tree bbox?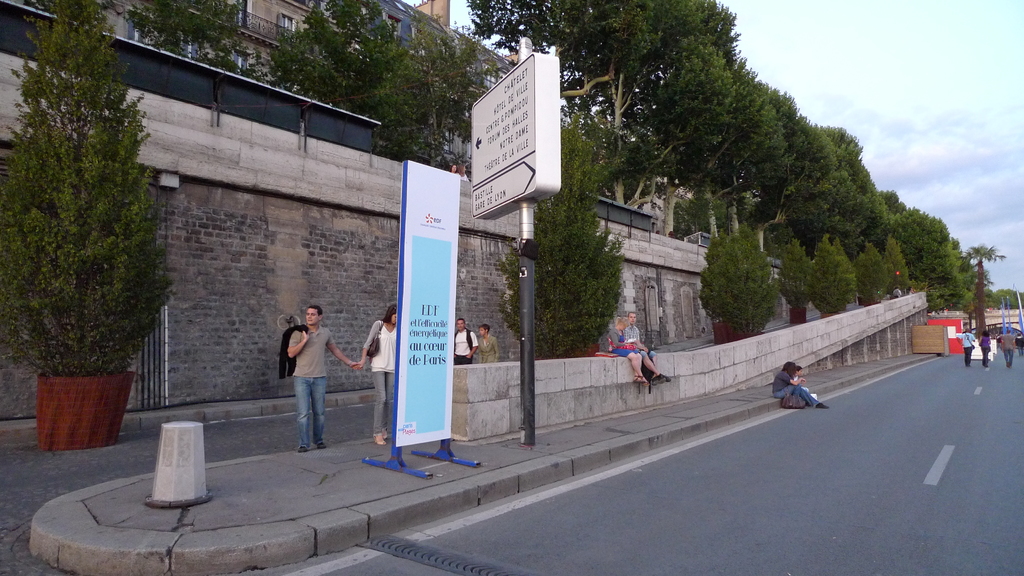
854:241:896:312
